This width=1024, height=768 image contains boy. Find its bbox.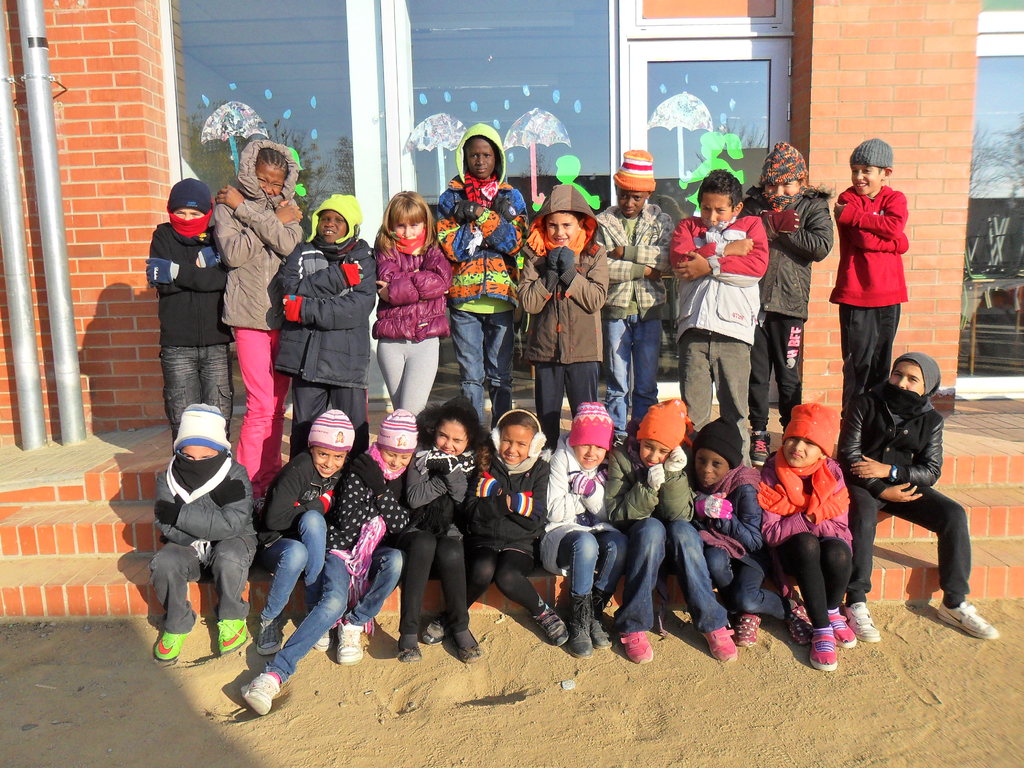
bbox=(675, 175, 765, 468).
